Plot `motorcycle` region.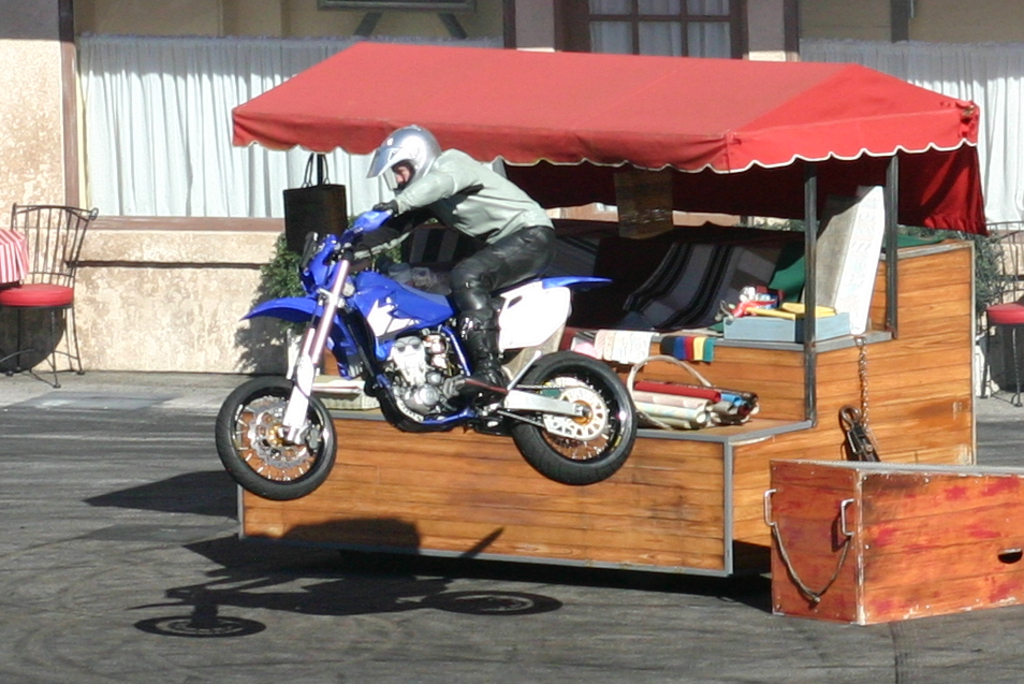
Plotted at (left=207, top=206, right=635, bottom=497).
